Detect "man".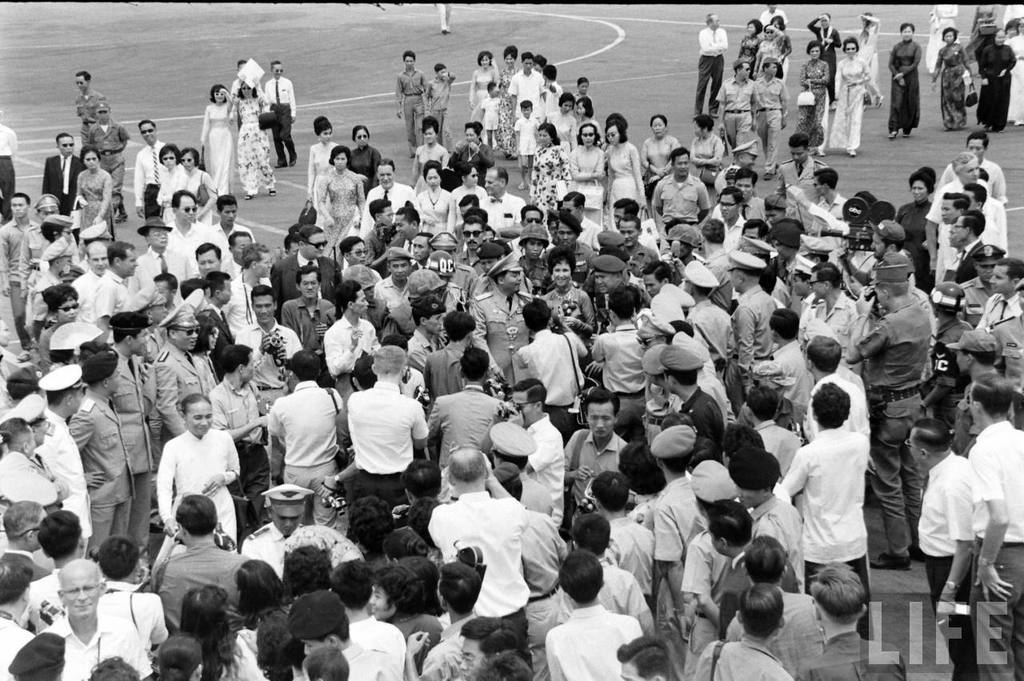
Detected at bbox=(978, 258, 1023, 334).
